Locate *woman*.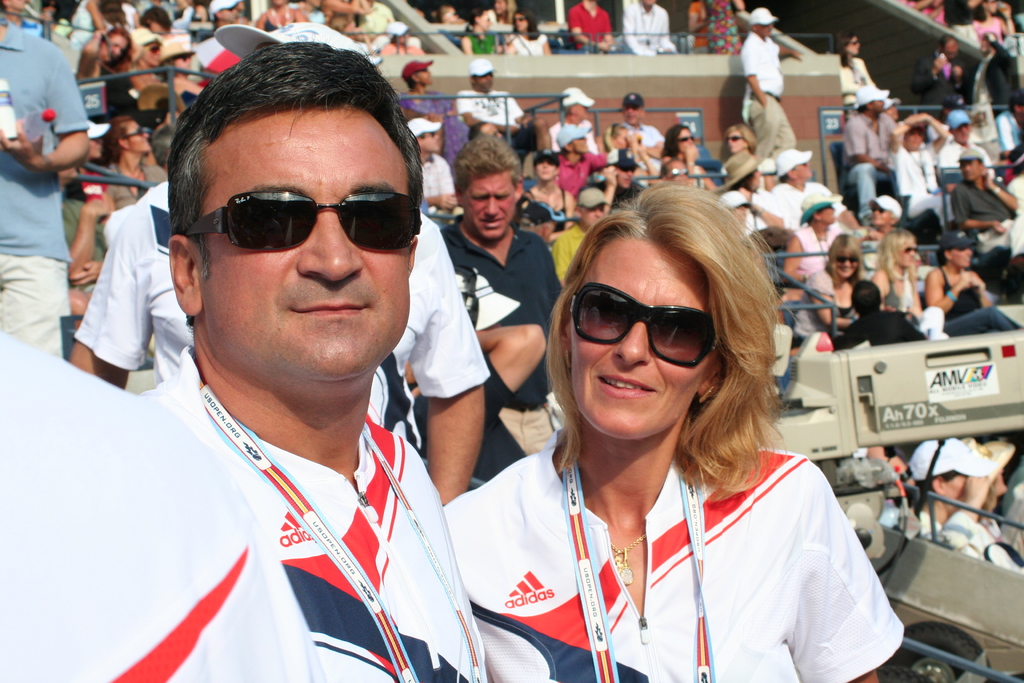
Bounding box: locate(832, 31, 882, 106).
